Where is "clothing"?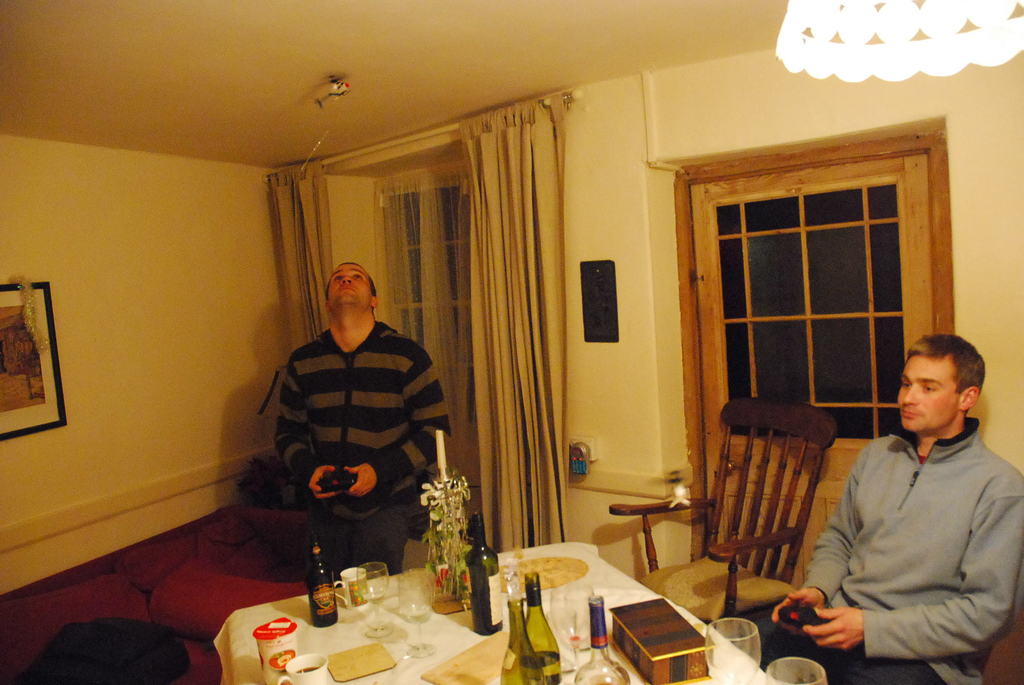
locate(259, 316, 444, 587).
